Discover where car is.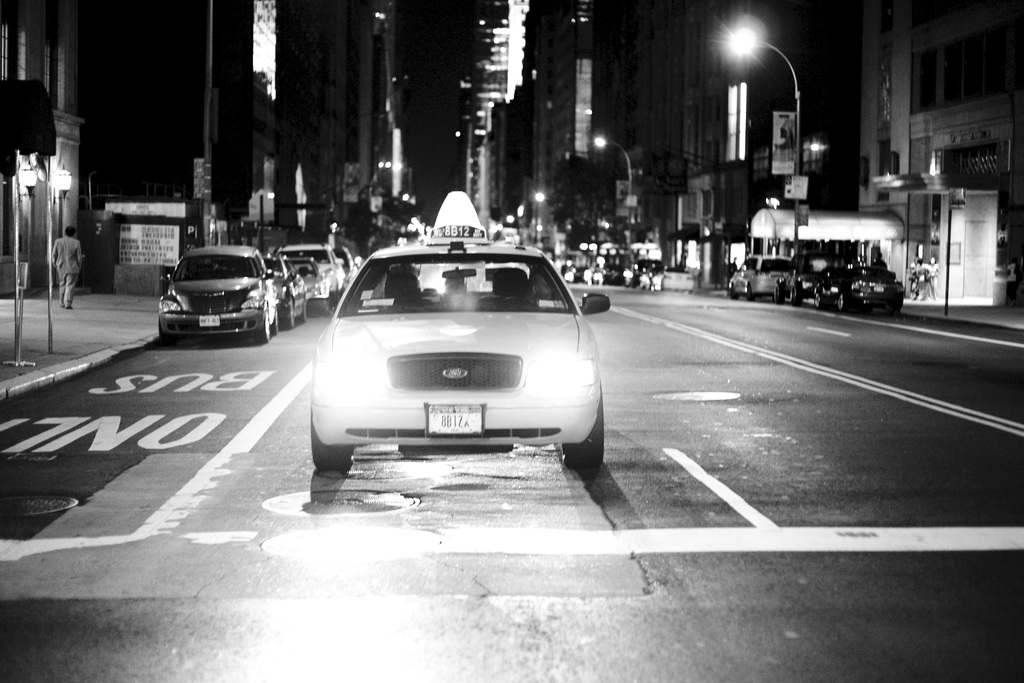
Discovered at left=311, top=190, right=611, bottom=479.
